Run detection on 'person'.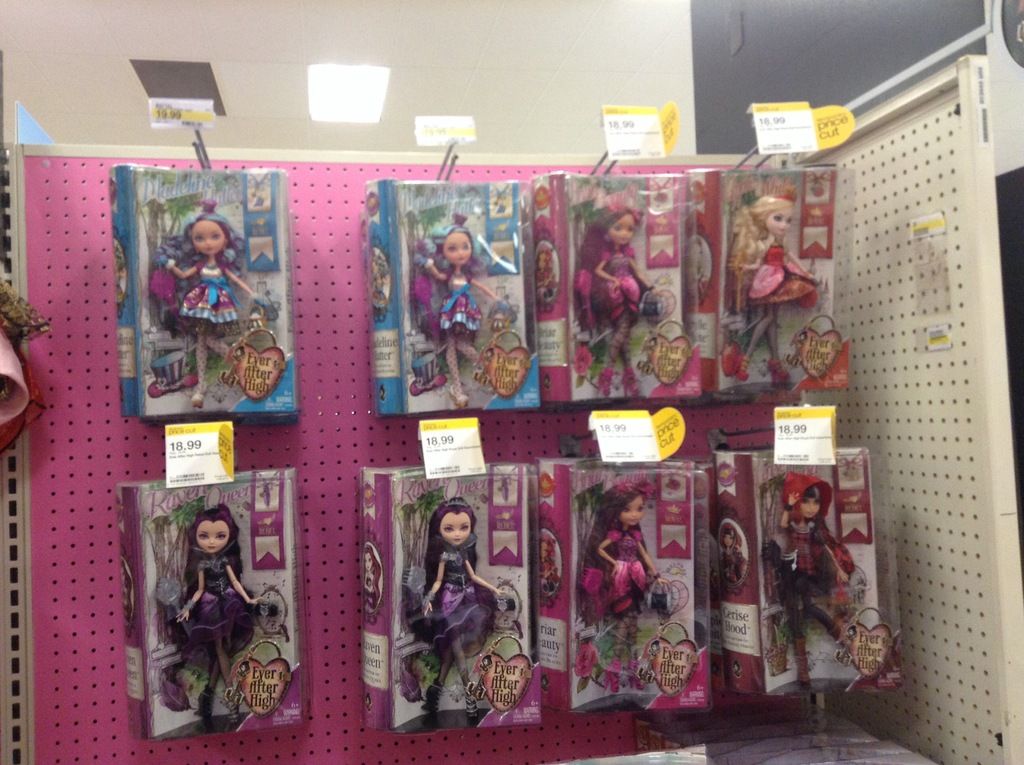
Result: [766,474,848,687].
